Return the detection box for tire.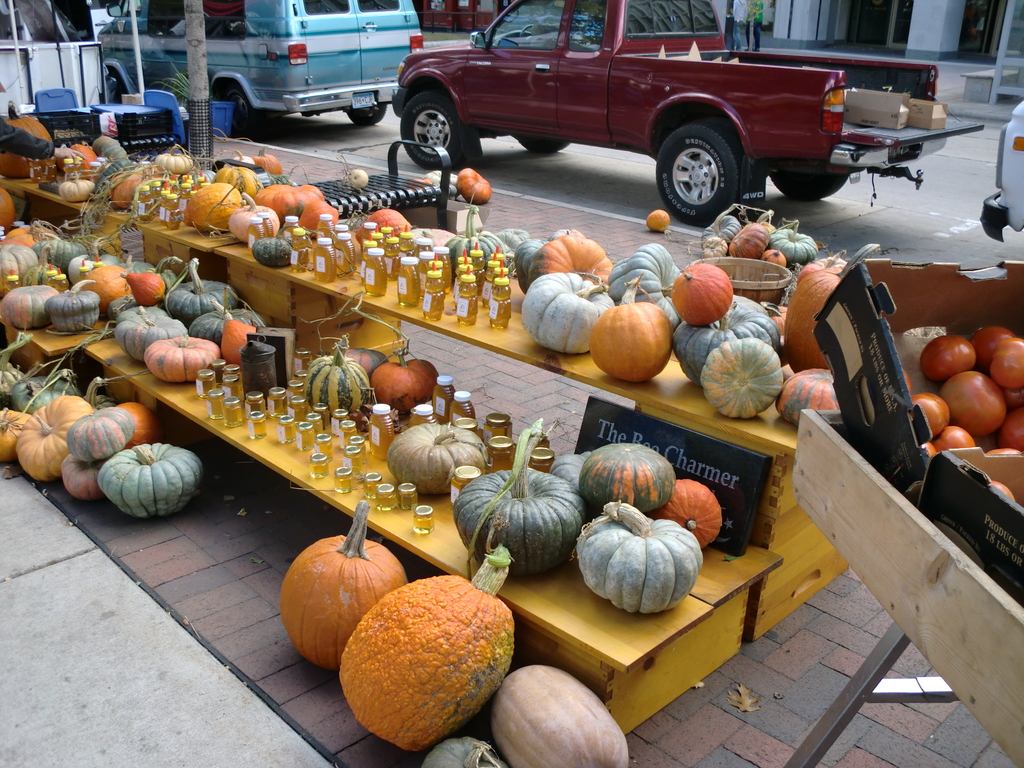
<box>397,89,474,172</box>.
